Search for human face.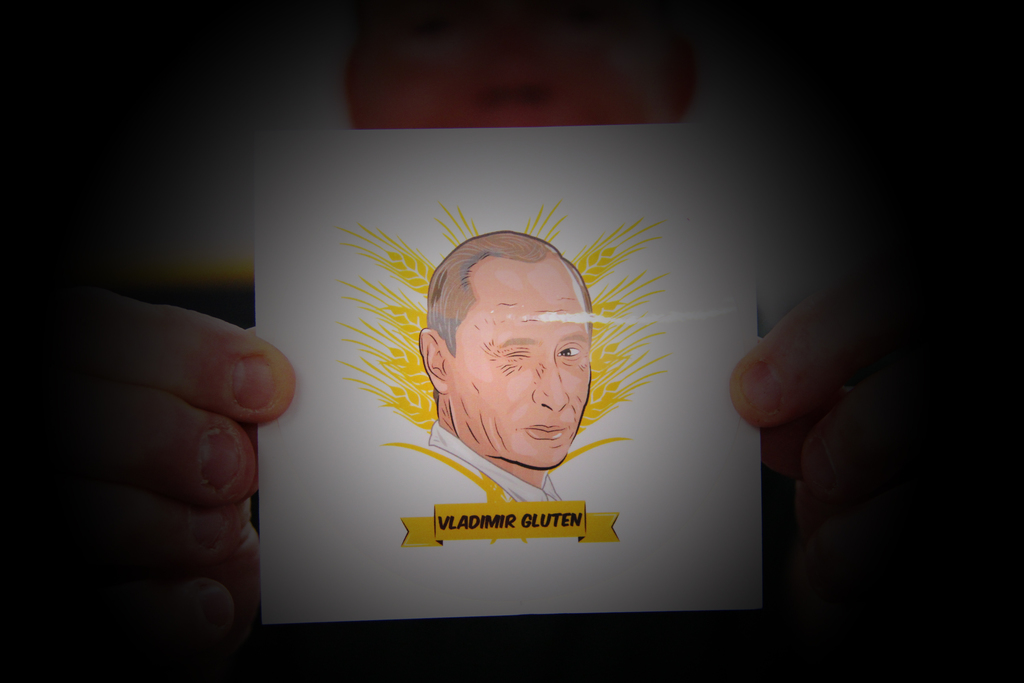
Found at select_region(454, 263, 597, 466).
